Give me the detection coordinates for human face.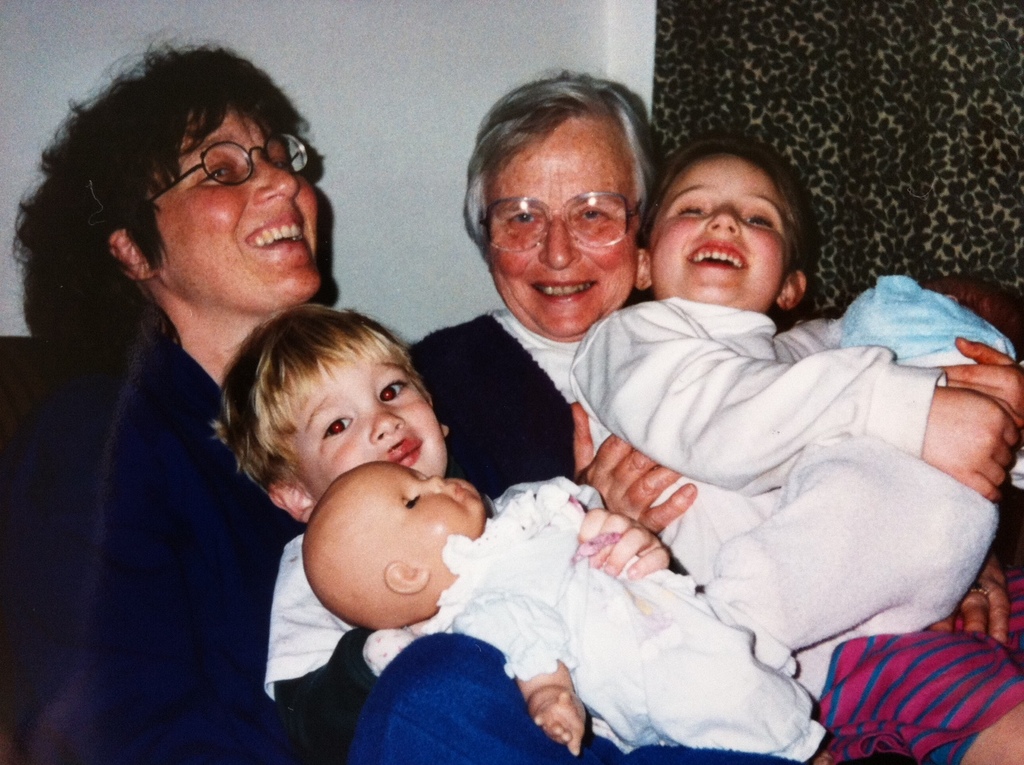
397/463/487/568.
